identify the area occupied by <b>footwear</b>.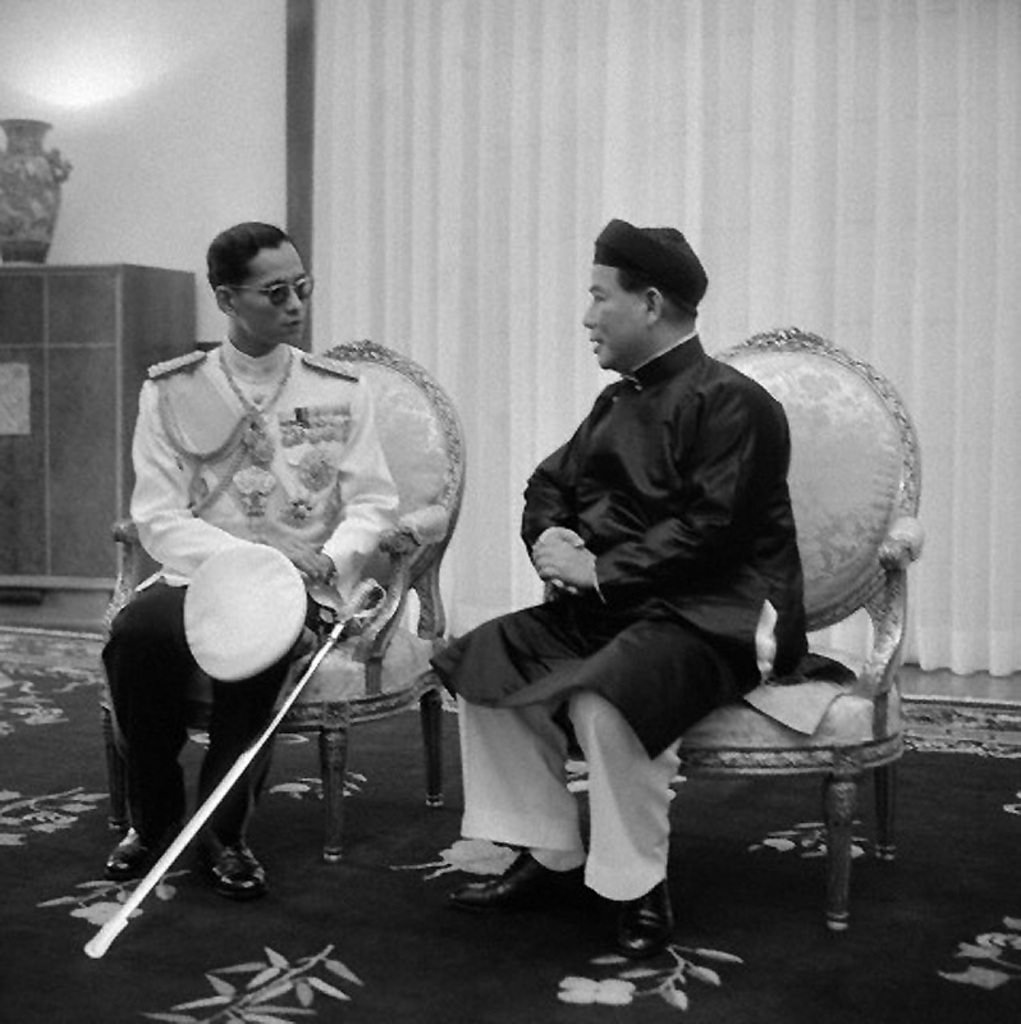
Area: x1=106 y1=823 x2=177 y2=879.
